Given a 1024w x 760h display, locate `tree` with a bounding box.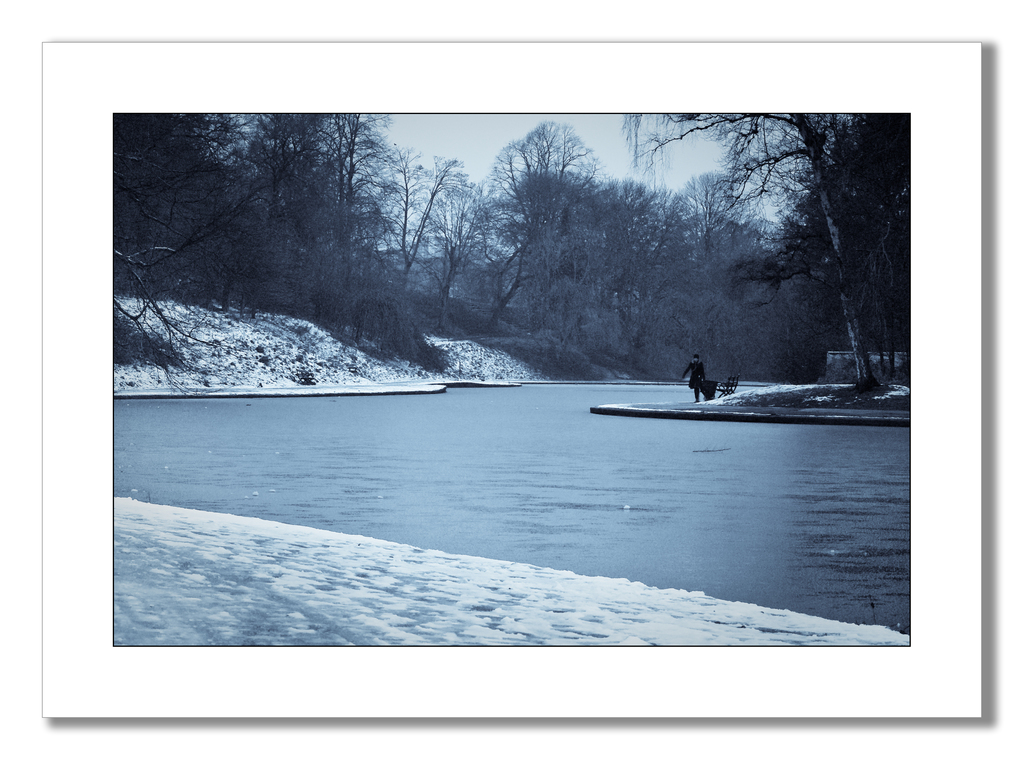
Located: {"x1": 518, "y1": 175, "x2": 611, "y2": 346}.
